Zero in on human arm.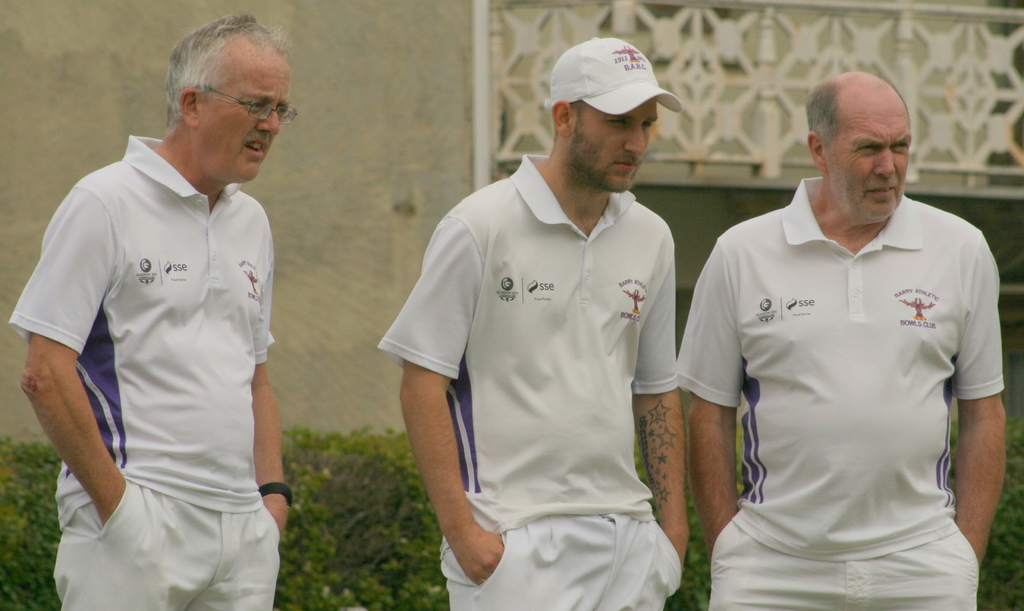
Zeroed in: box=[401, 201, 507, 592].
